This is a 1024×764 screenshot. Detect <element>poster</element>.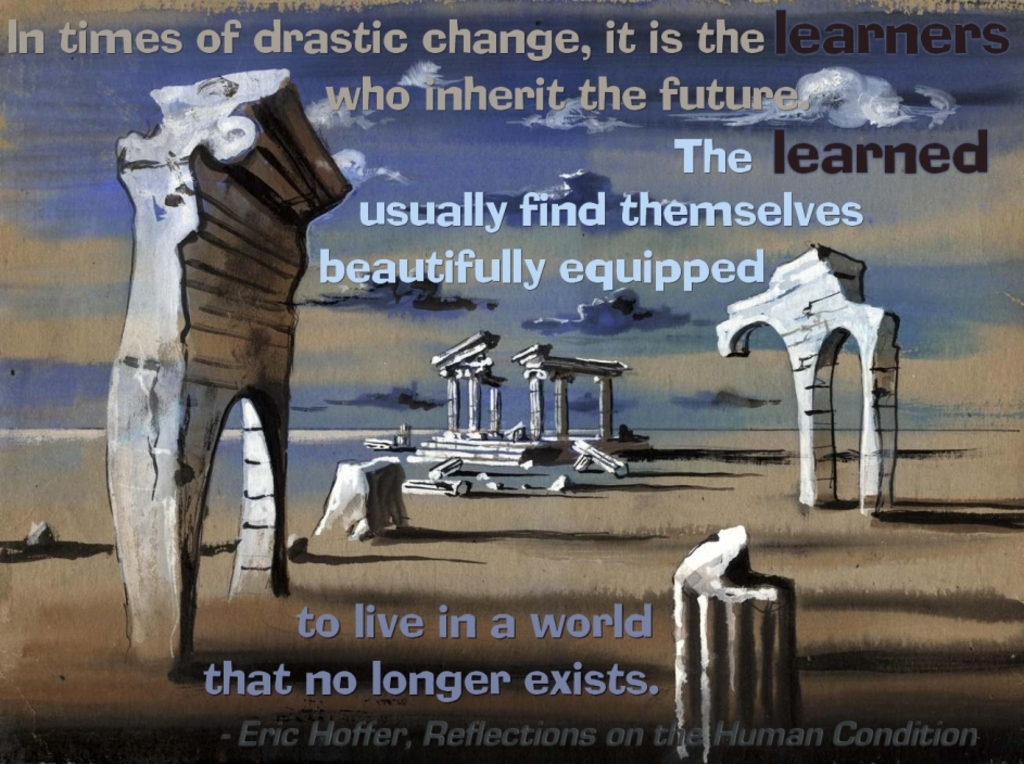
region(0, 0, 1023, 763).
